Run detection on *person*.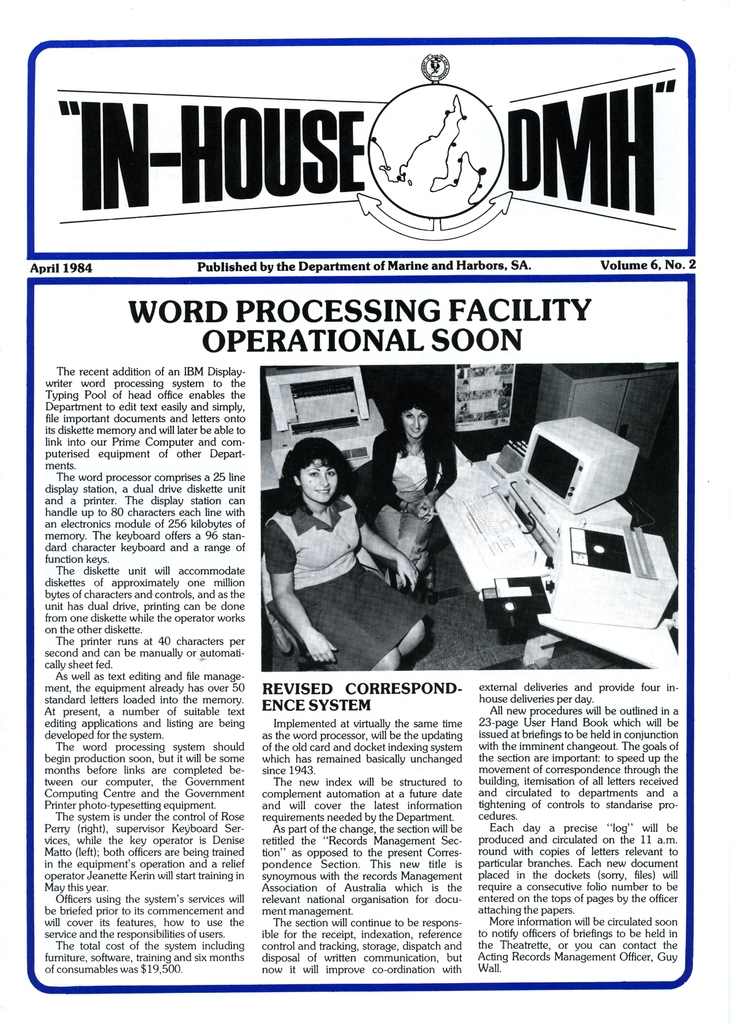
Result: <bbox>365, 403, 460, 590</bbox>.
